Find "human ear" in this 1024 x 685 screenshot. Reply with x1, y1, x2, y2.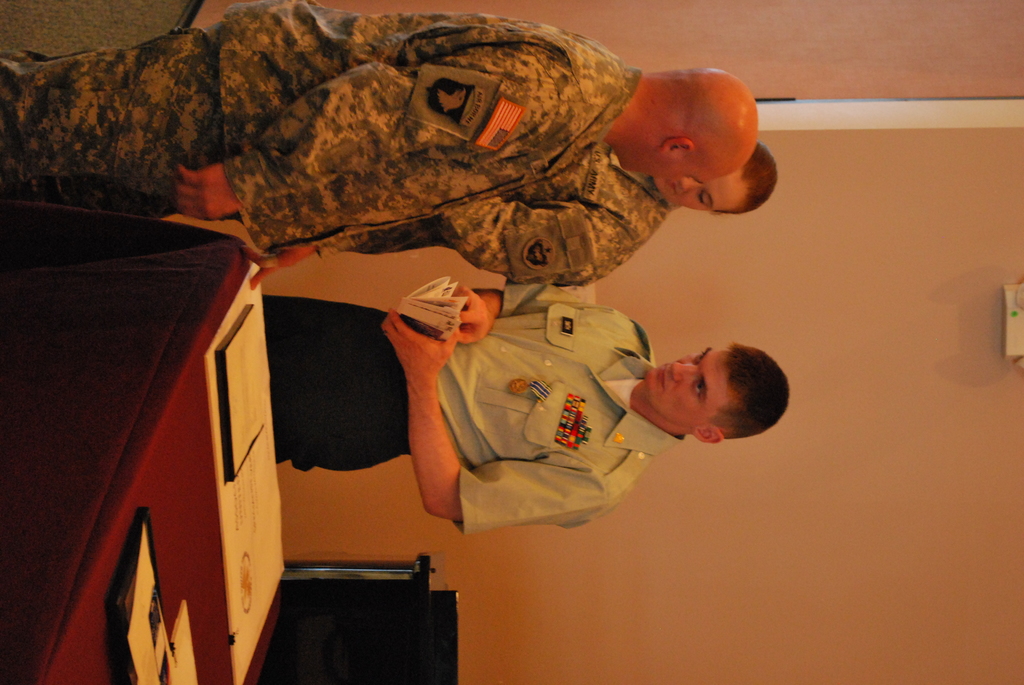
691, 425, 724, 447.
